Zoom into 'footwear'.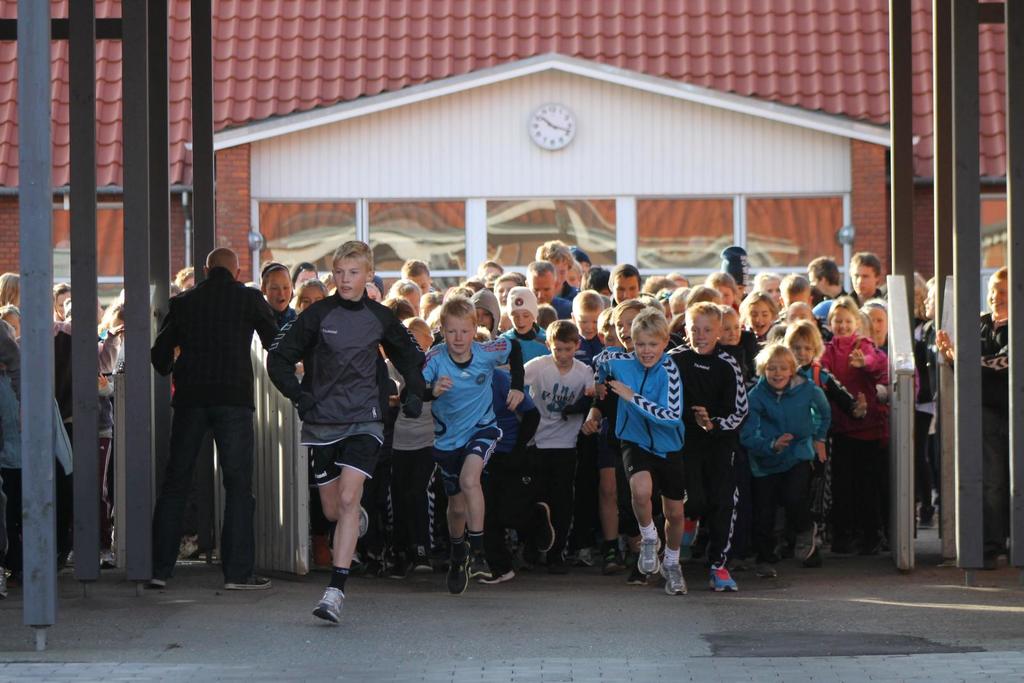
Zoom target: 136/572/173/594.
